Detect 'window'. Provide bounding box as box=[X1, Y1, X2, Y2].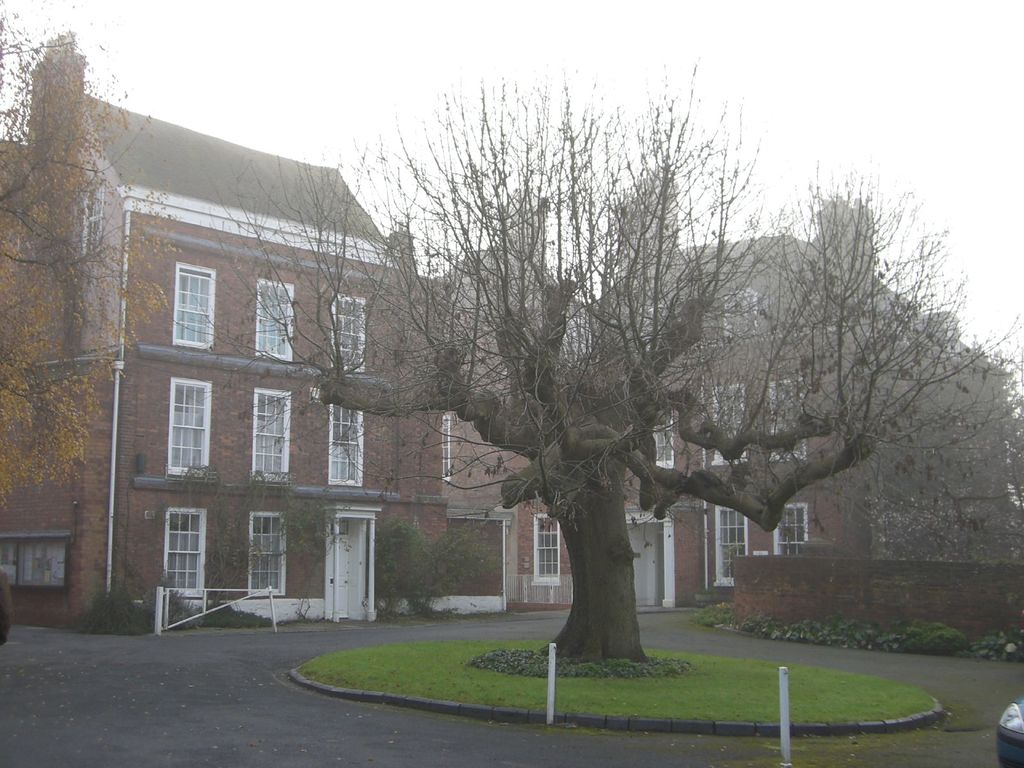
box=[170, 373, 214, 477].
